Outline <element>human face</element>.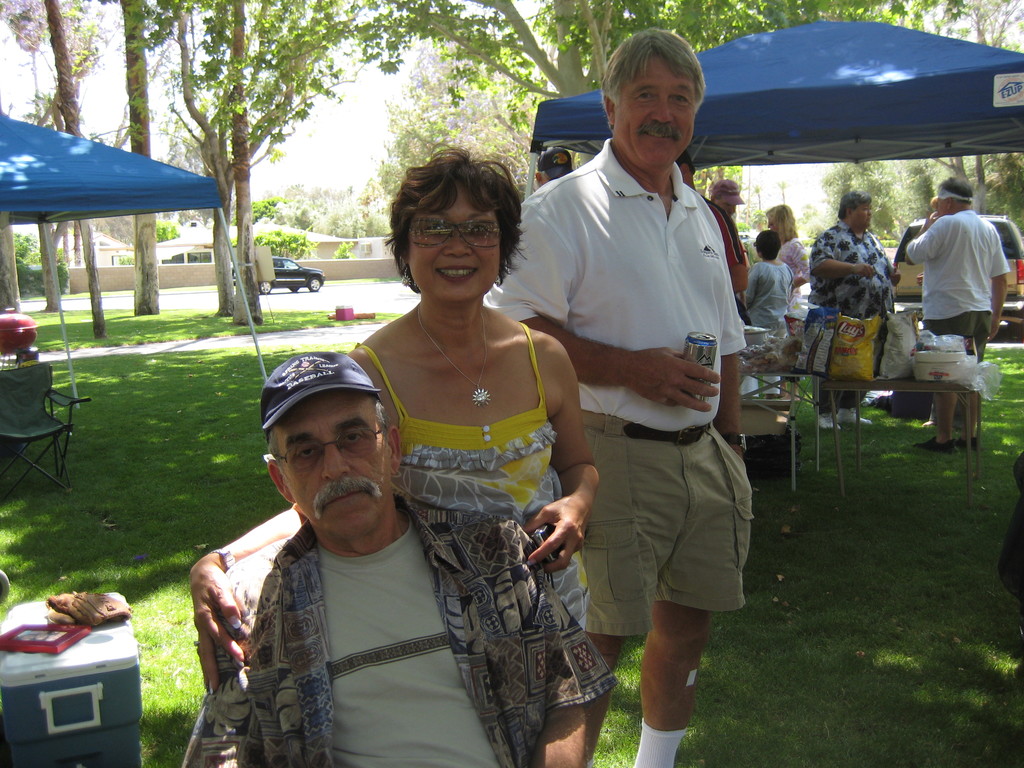
Outline: 298, 394, 383, 543.
